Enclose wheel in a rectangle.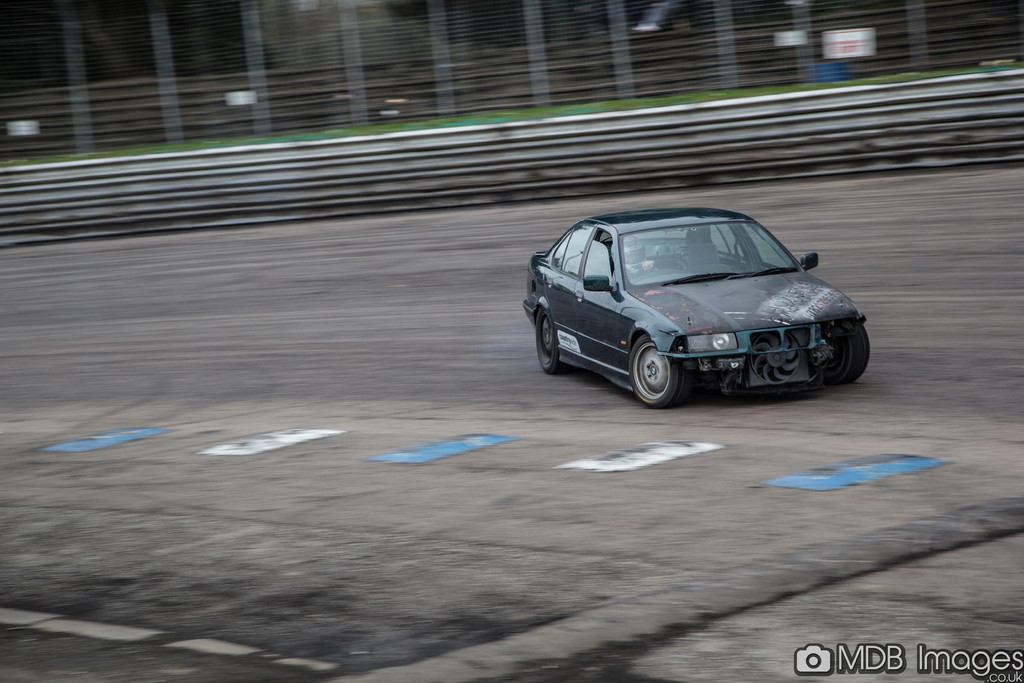
627/338/685/403.
